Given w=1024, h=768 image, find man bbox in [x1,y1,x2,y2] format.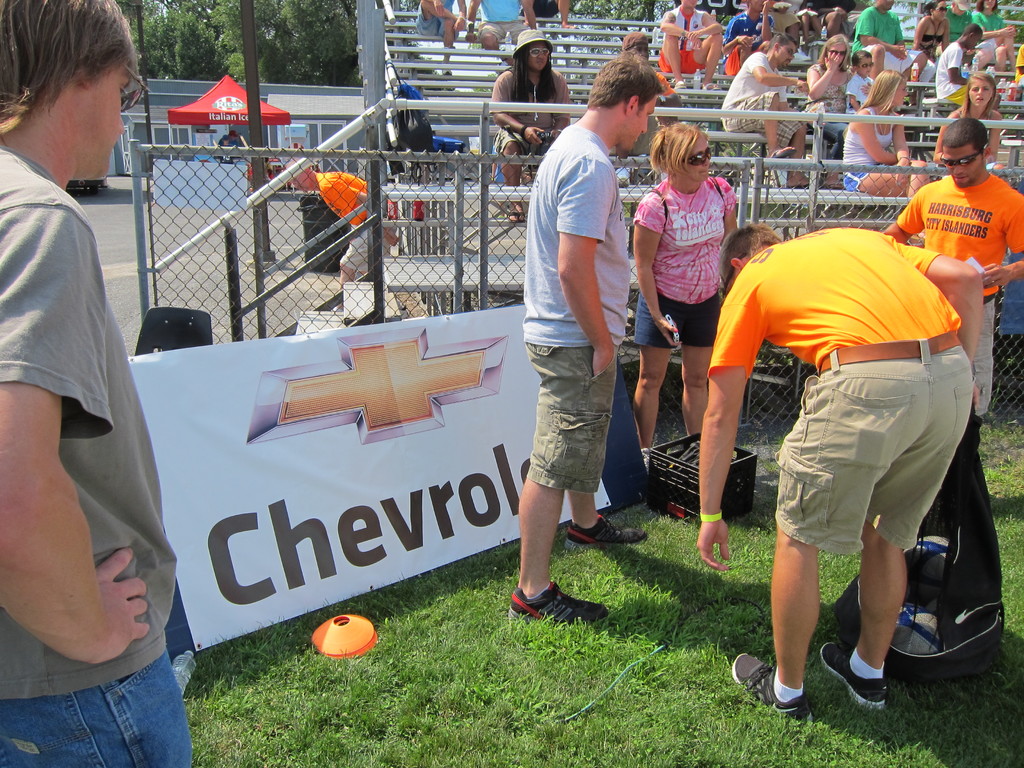
[411,0,467,73].
